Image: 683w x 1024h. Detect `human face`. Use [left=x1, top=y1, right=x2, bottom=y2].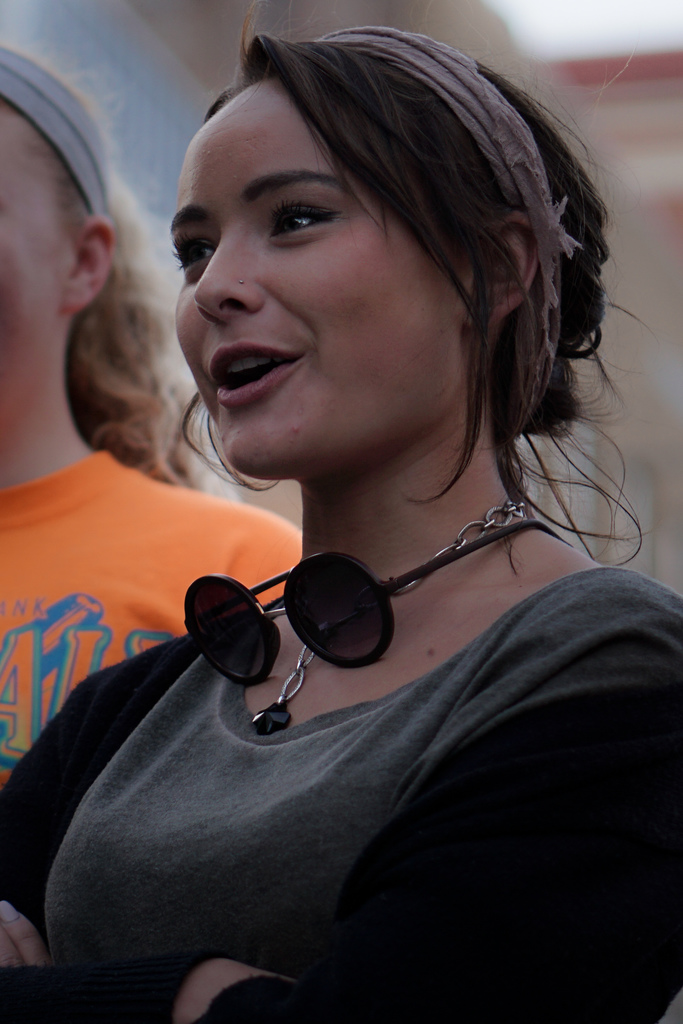
[left=0, top=104, right=76, bottom=381].
